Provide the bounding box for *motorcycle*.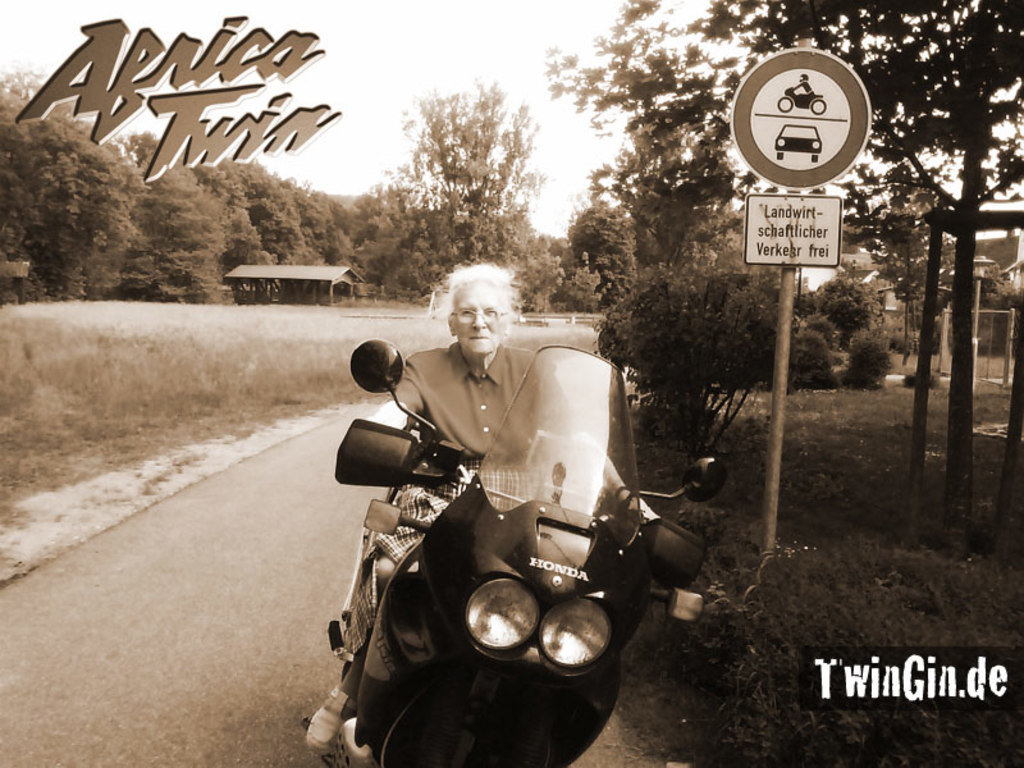
bbox=(303, 339, 726, 767).
